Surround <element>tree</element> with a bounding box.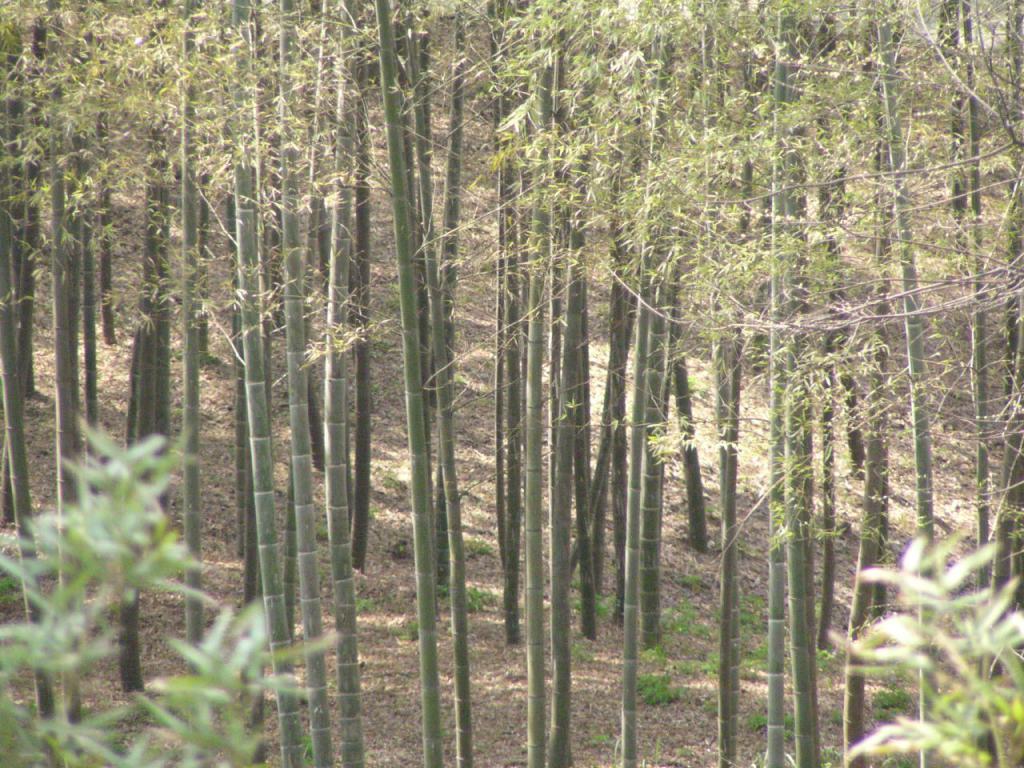
<region>0, 30, 978, 698</region>.
